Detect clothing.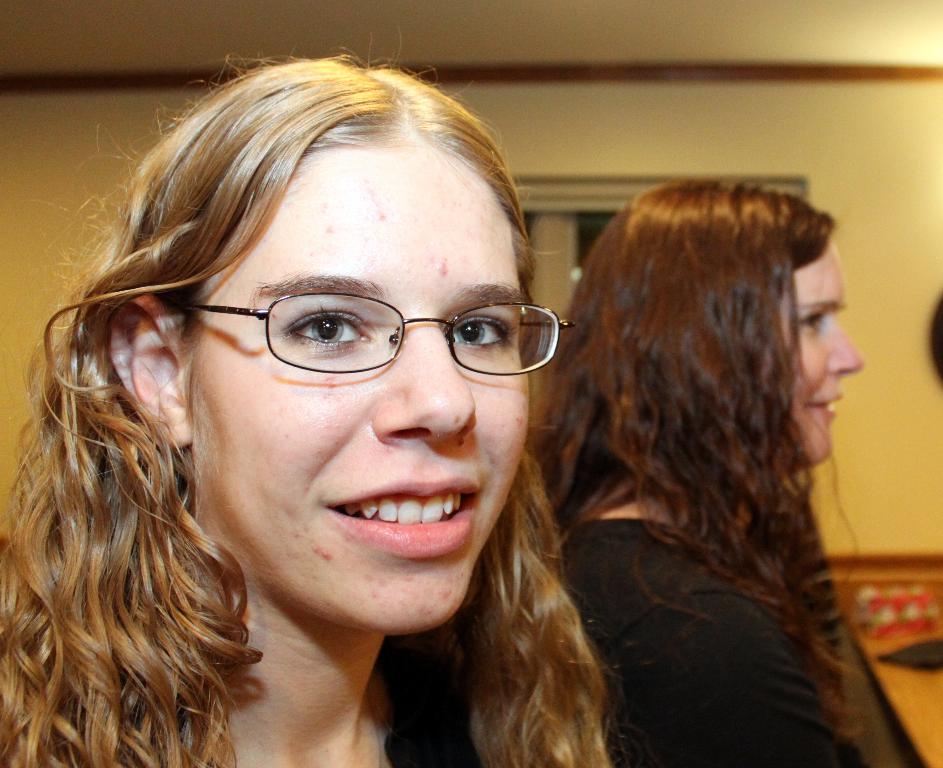
Detected at pyautogui.locateOnScreen(548, 520, 931, 767).
